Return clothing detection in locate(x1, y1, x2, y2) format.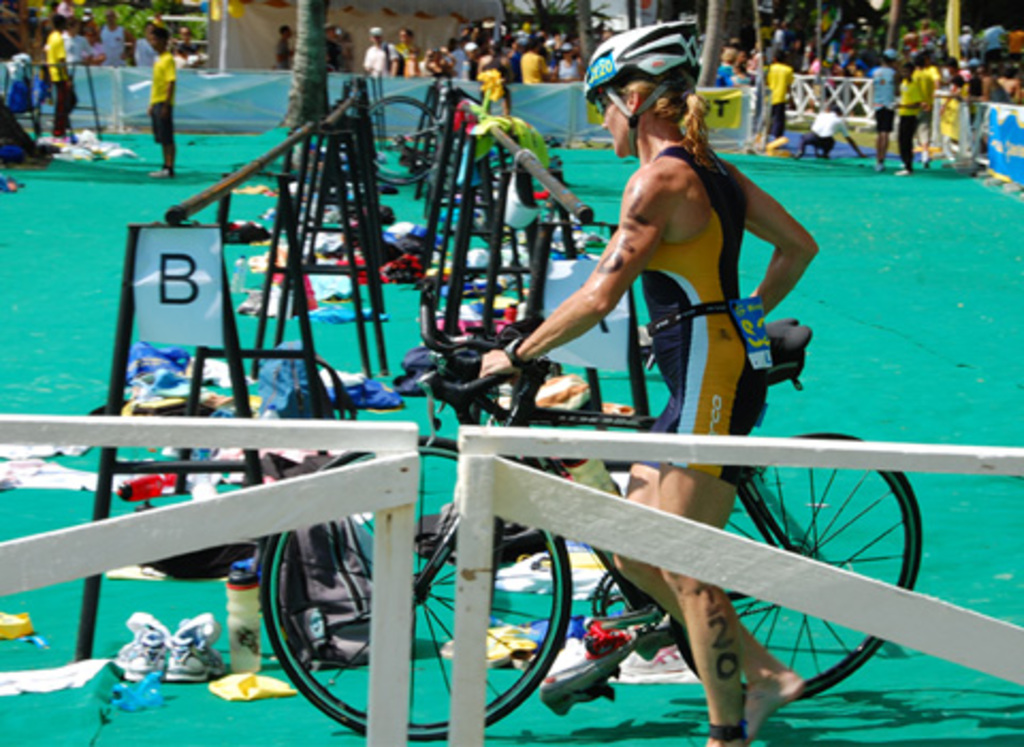
locate(870, 64, 896, 134).
